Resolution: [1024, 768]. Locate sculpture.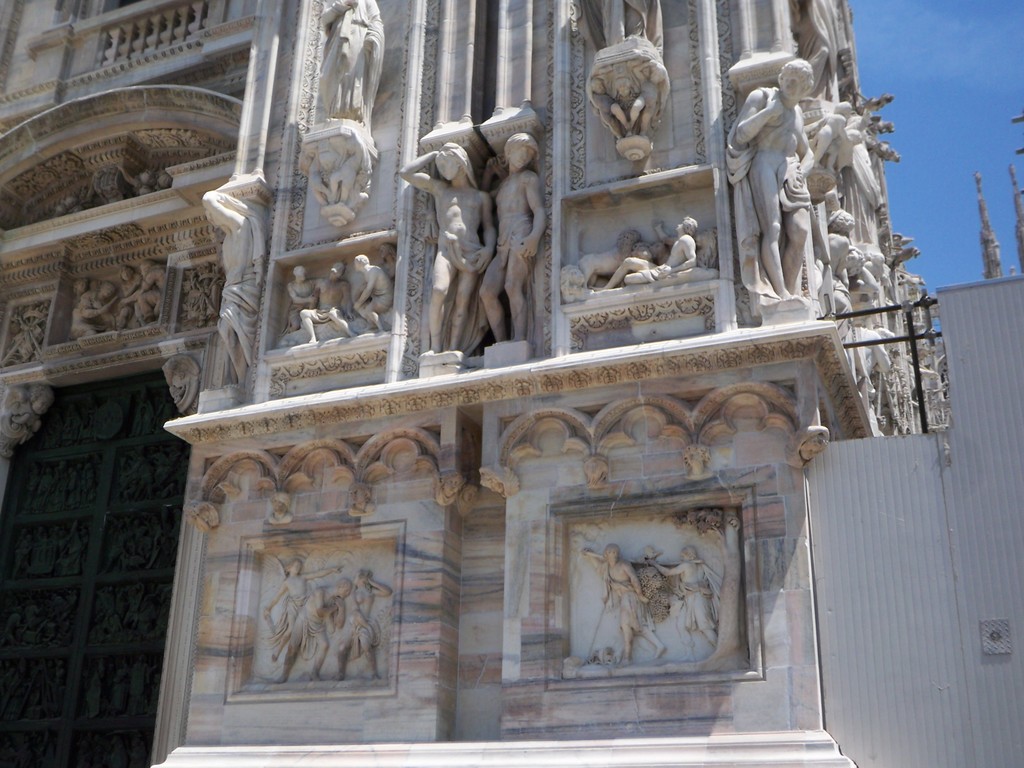
locate(579, 228, 646, 296).
